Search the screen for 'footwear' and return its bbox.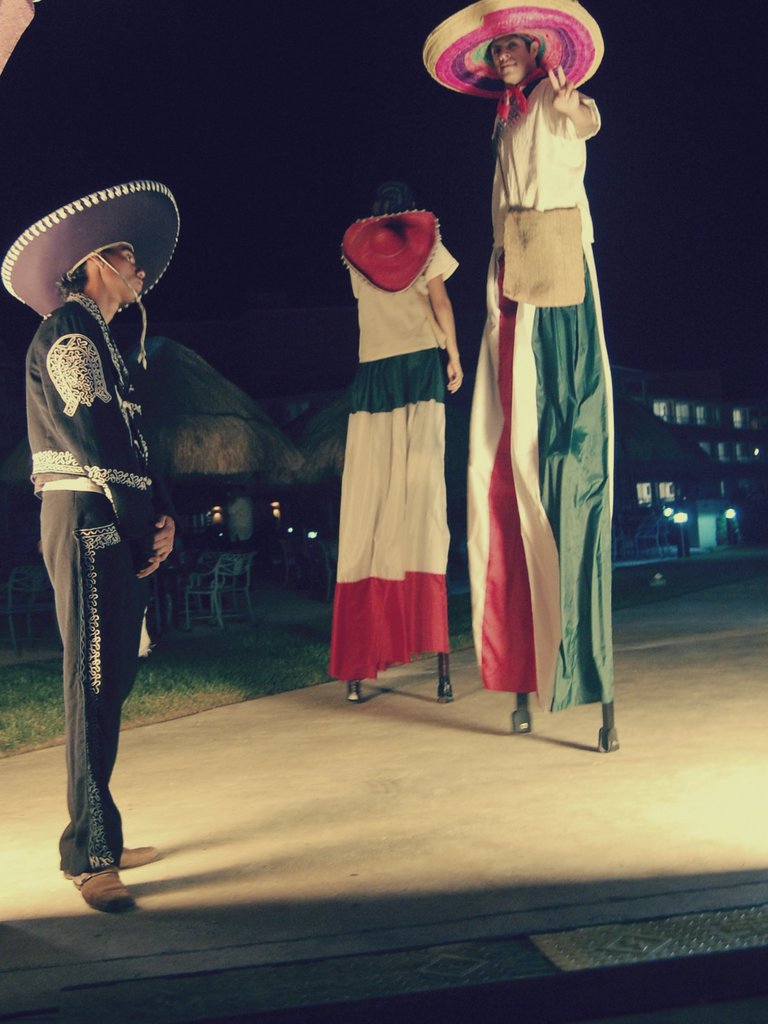
Found: 69/869/138/913.
